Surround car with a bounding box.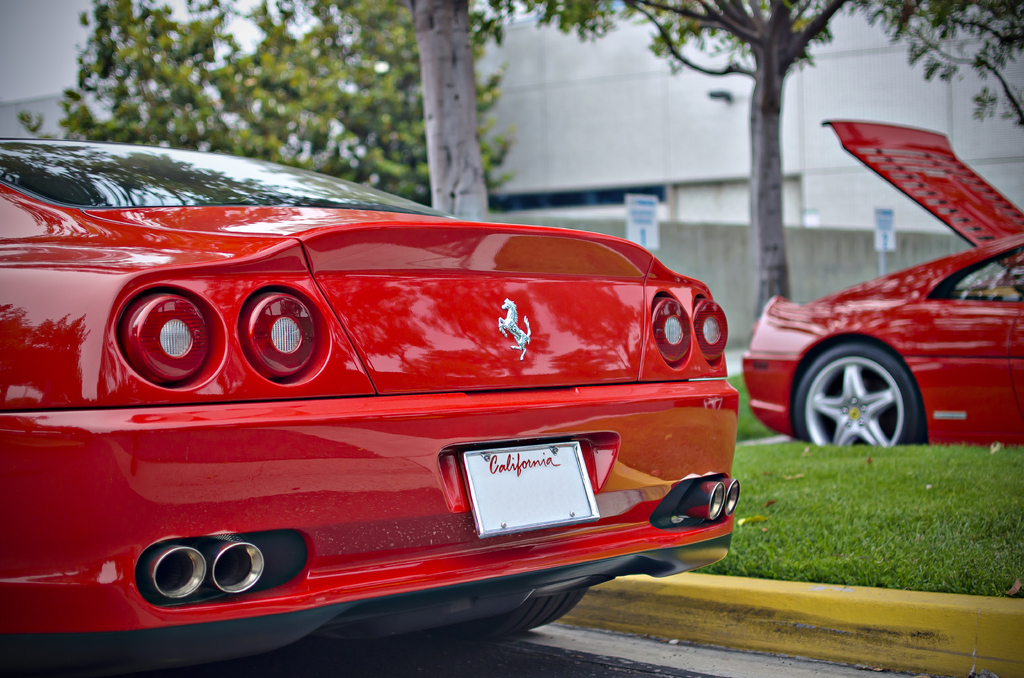
left=741, top=121, right=1023, bottom=448.
